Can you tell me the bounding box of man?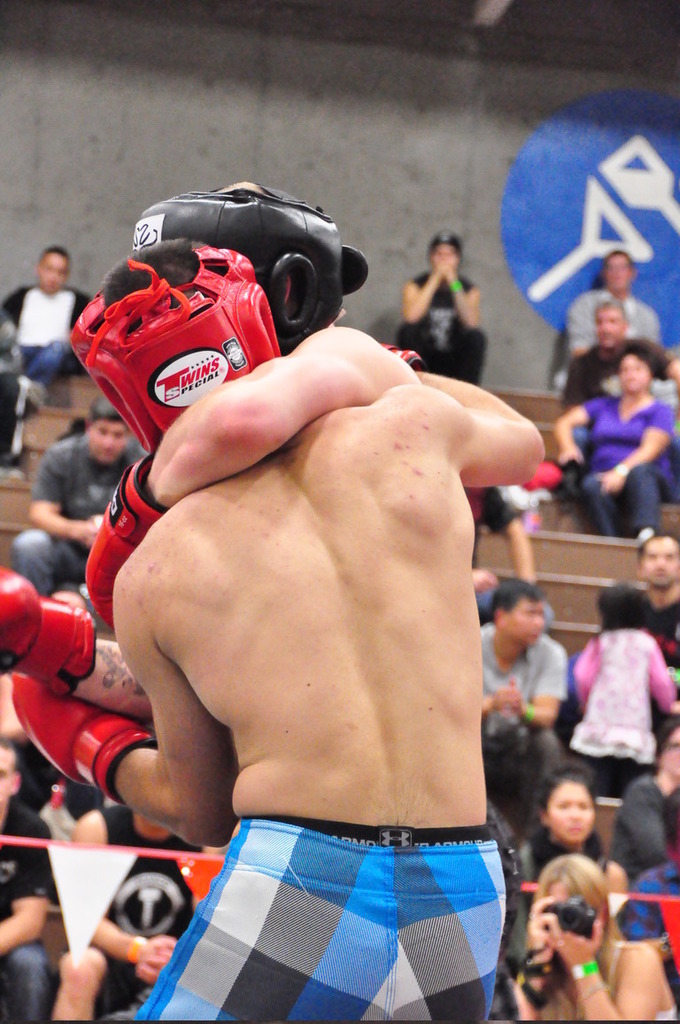
bbox=[61, 176, 588, 979].
